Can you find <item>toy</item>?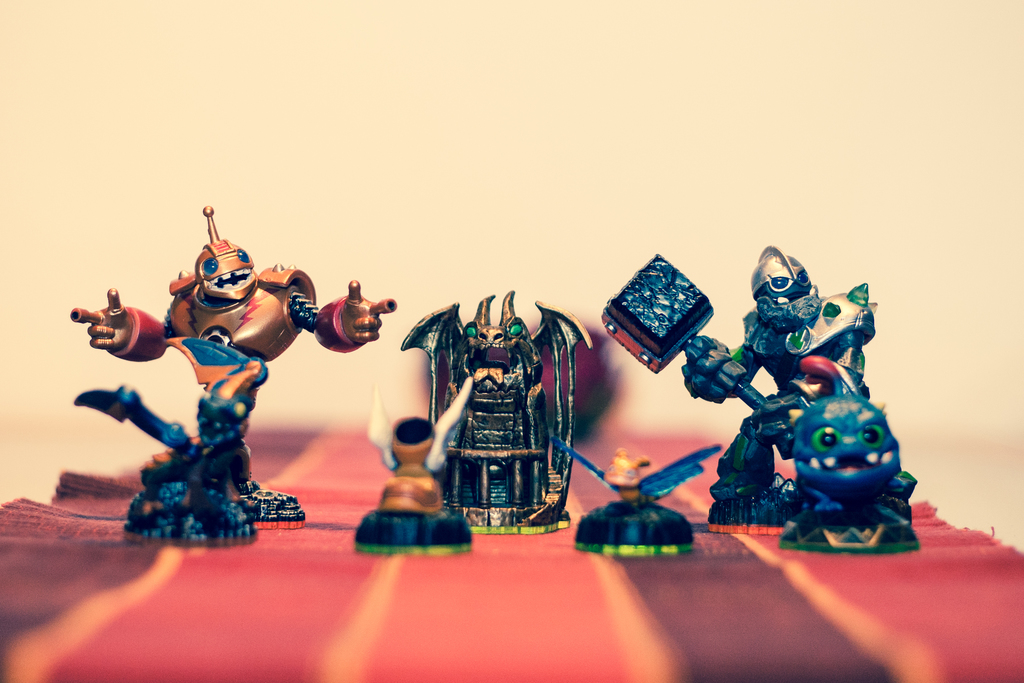
Yes, bounding box: <region>598, 247, 886, 523</region>.
